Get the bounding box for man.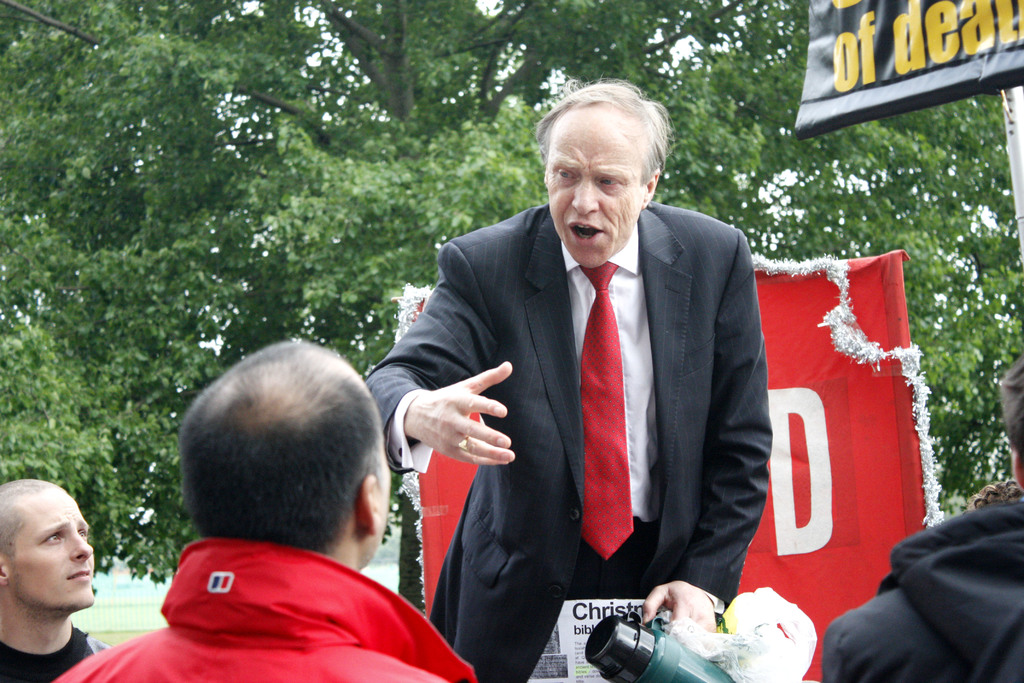
<box>822,355,1023,682</box>.
